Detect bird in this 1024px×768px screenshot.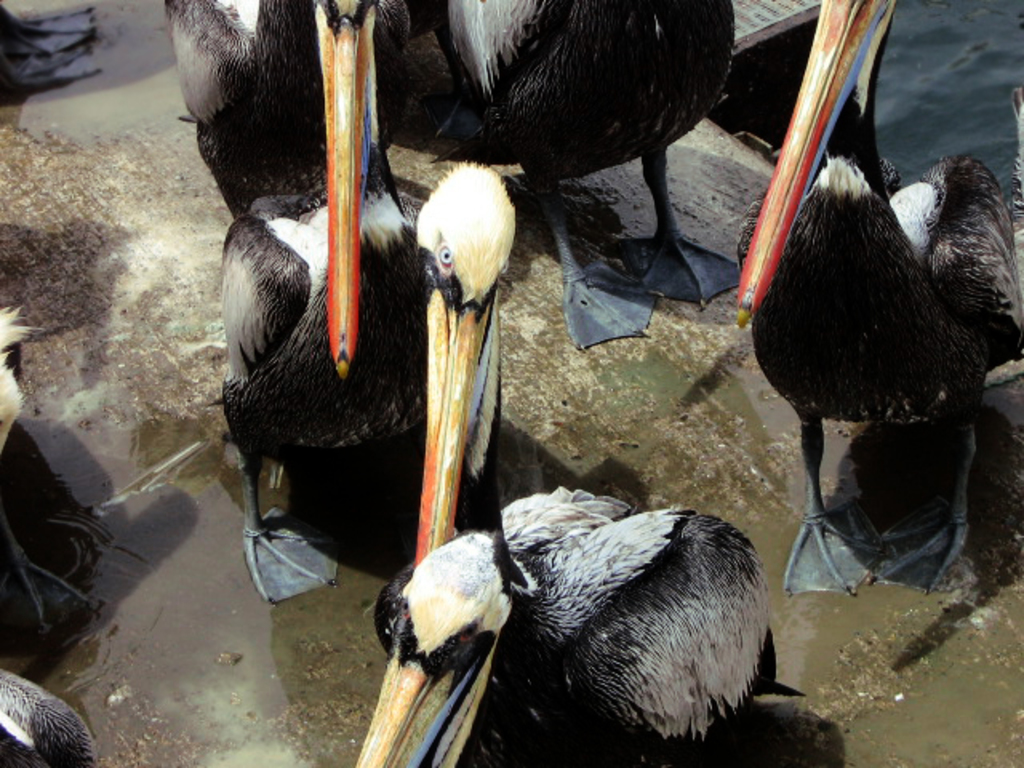
Detection: left=747, top=0, right=1022, bottom=605.
